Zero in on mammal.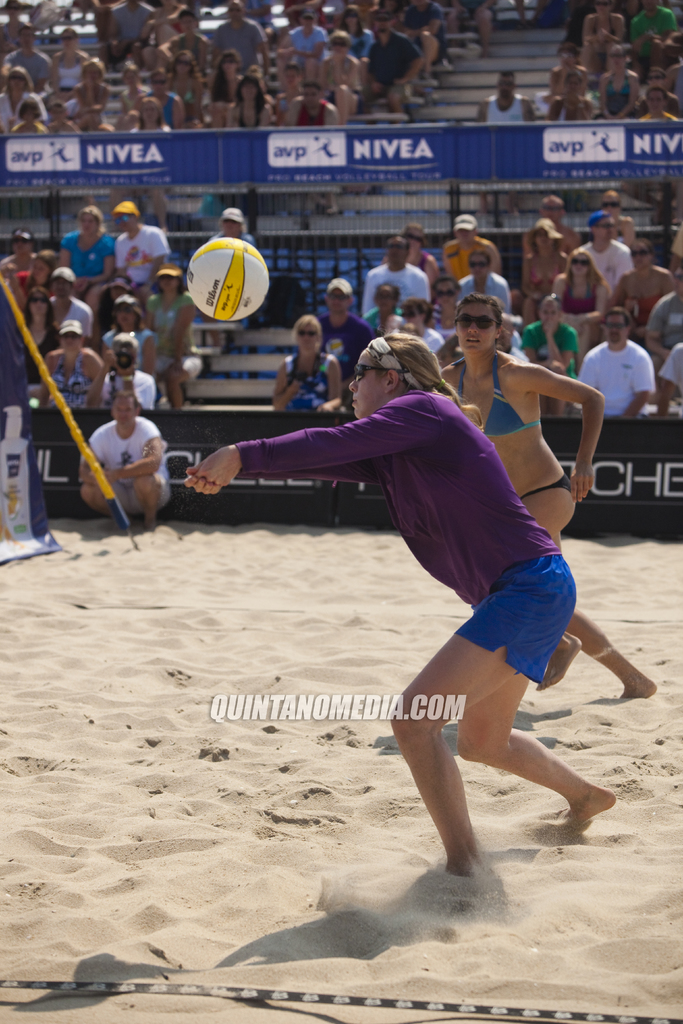
Zeroed in: (79, 391, 170, 529).
